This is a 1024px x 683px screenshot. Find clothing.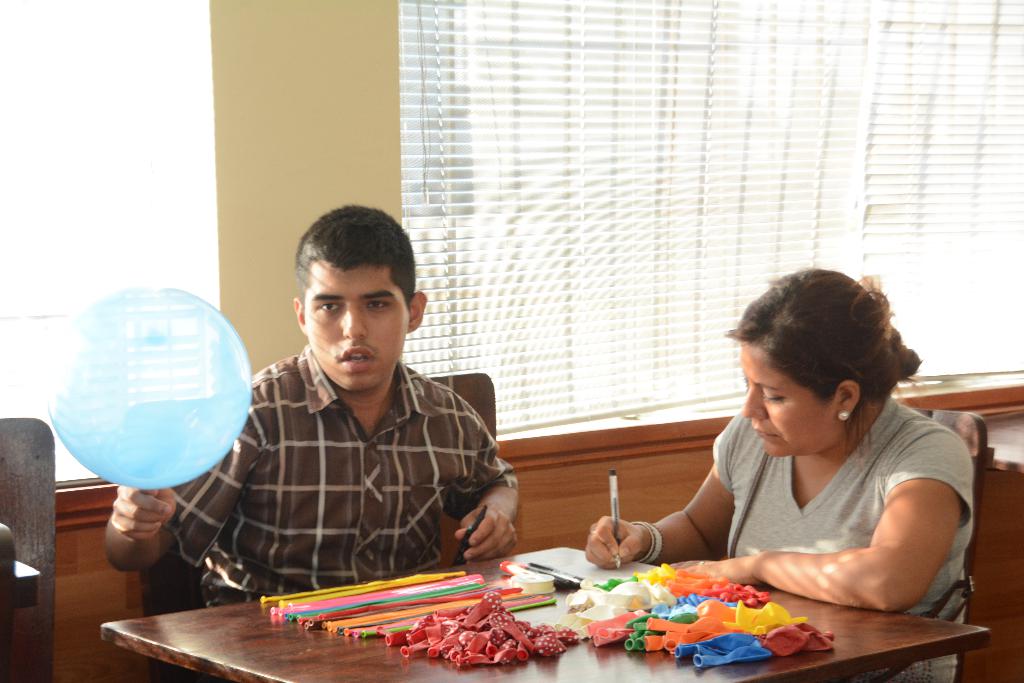
Bounding box: bbox=(182, 302, 513, 613).
